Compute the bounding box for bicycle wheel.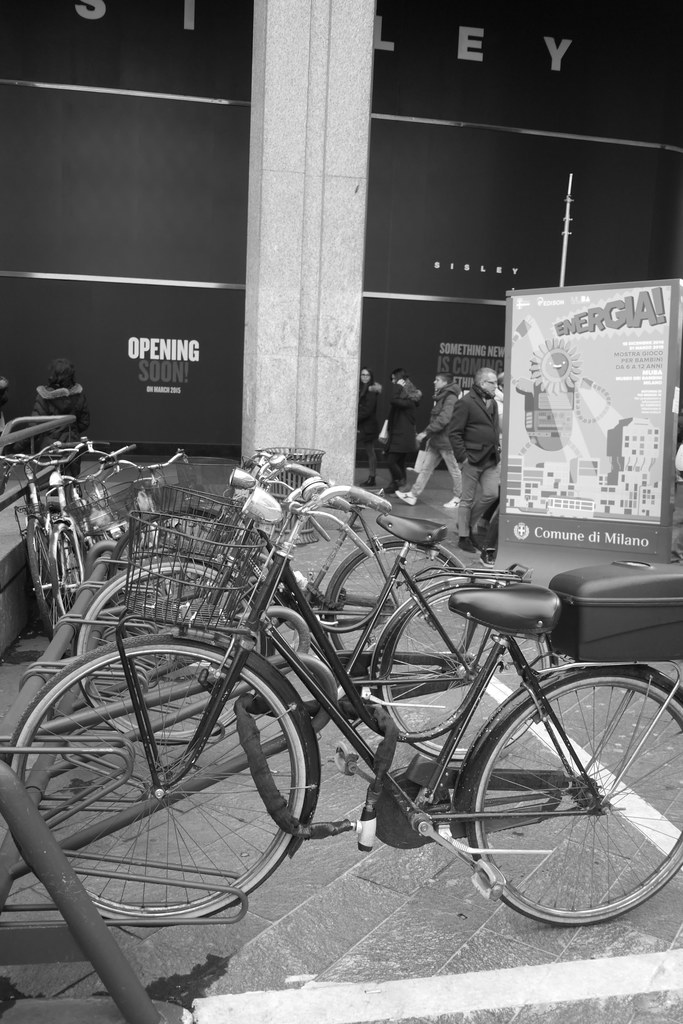
pyautogui.locateOnScreen(32, 537, 65, 636).
